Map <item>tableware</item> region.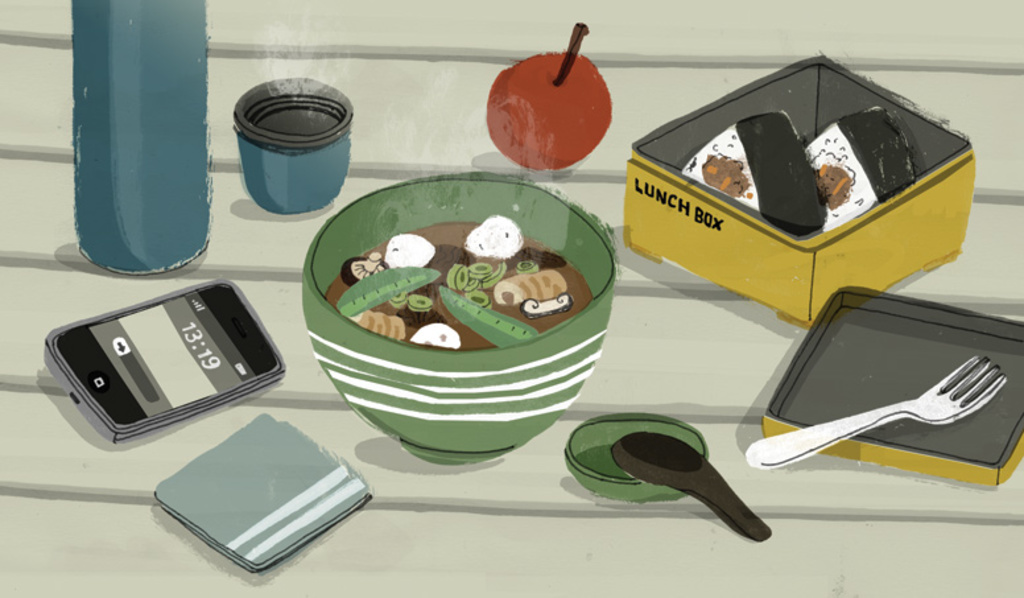
Mapped to Rect(759, 285, 1023, 491).
